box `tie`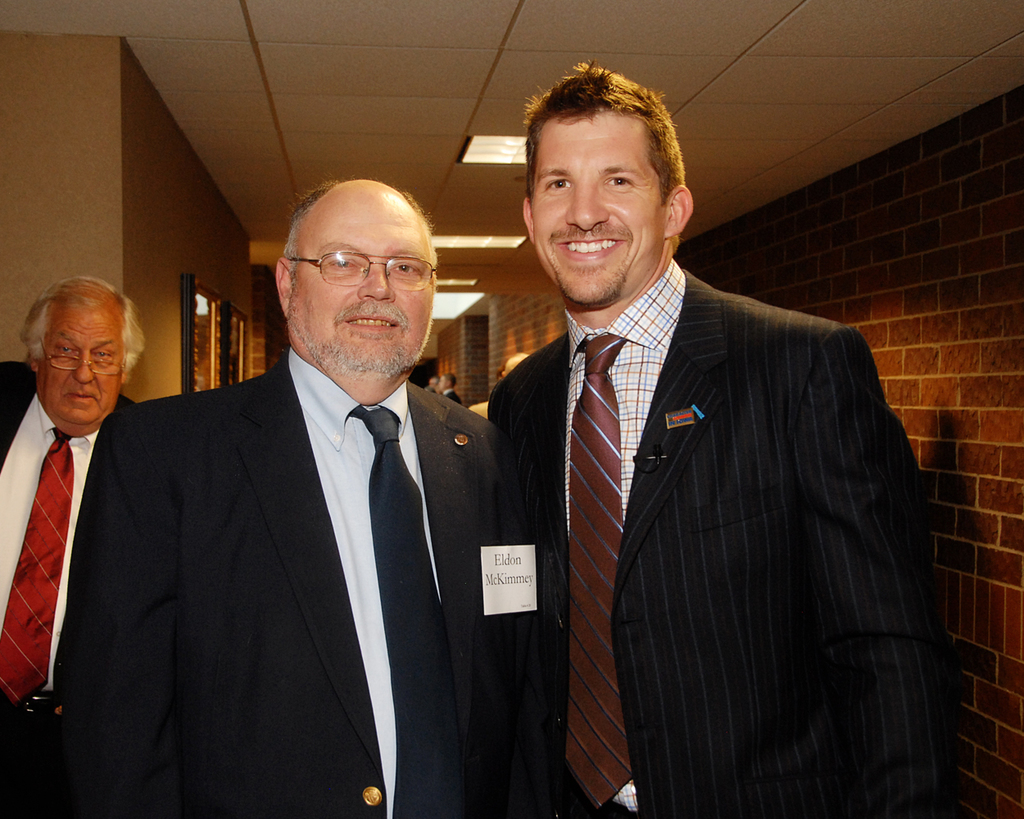
detection(343, 407, 467, 818)
